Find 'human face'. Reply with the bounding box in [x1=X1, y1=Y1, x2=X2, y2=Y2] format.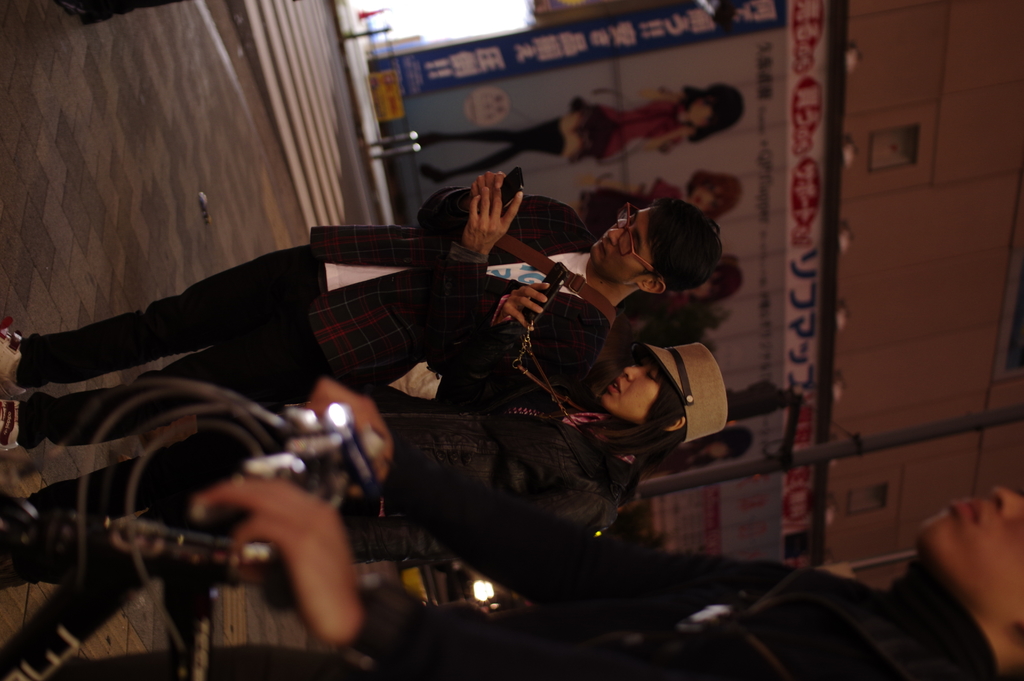
[x1=587, y1=199, x2=654, y2=288].
